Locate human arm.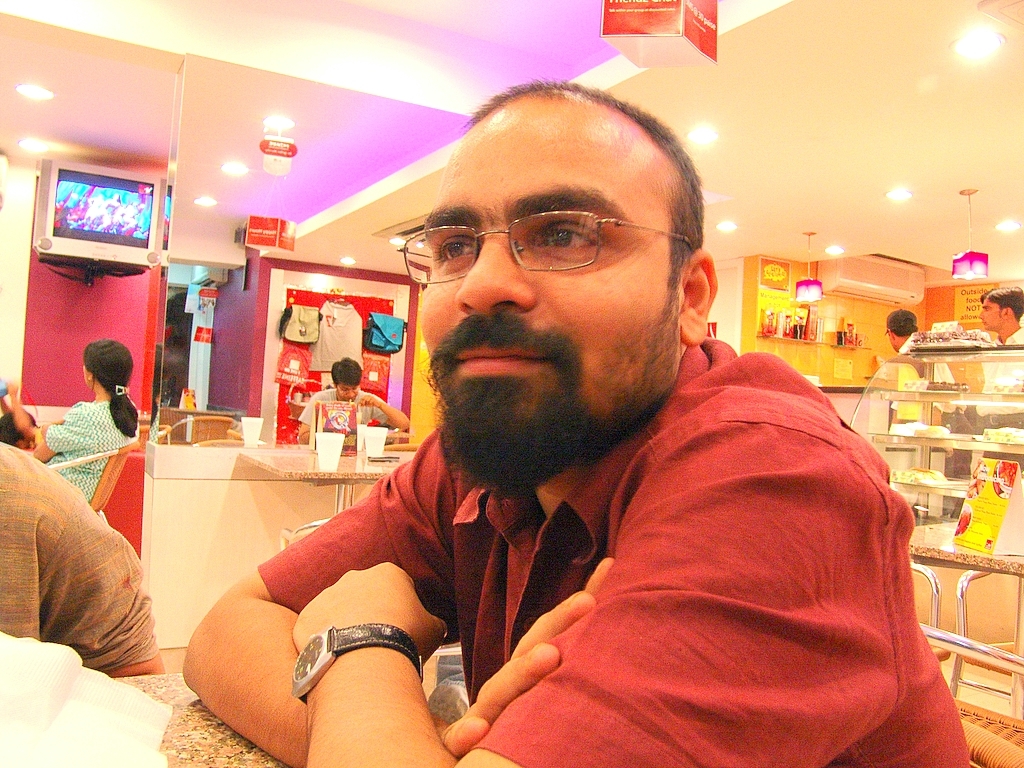
Bounding box: left=292, top=387, right=323, bottom=449.
